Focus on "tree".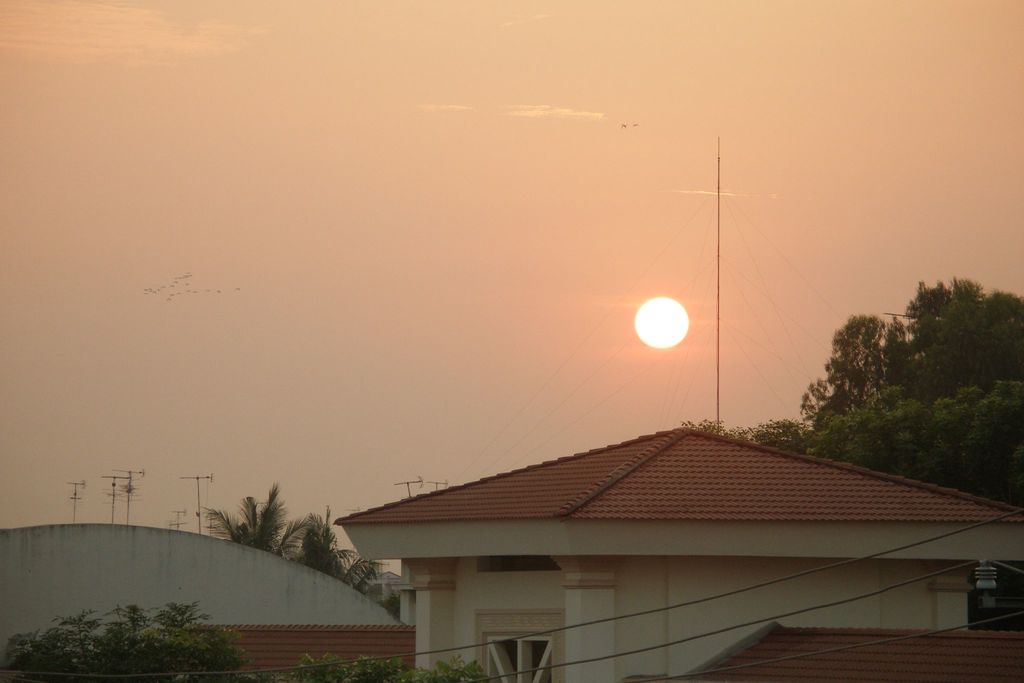
Focused at BBox(803, 270, 1009, 472).
